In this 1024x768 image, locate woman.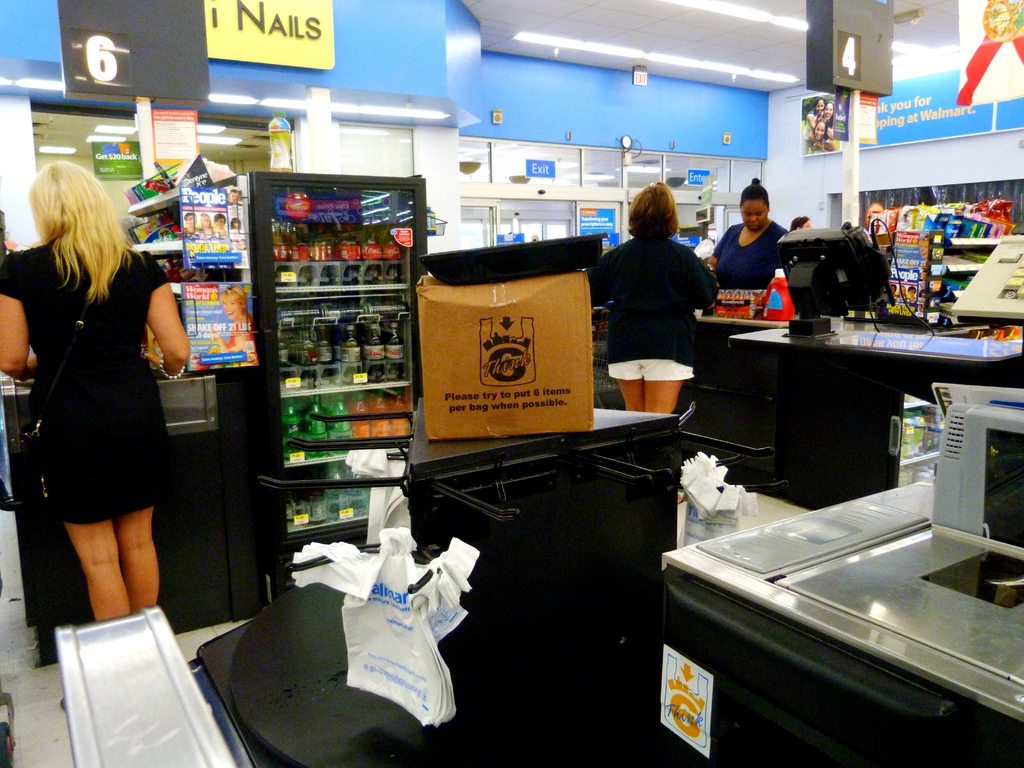
Bounding box: bbox(918, 237, 928, 261).
